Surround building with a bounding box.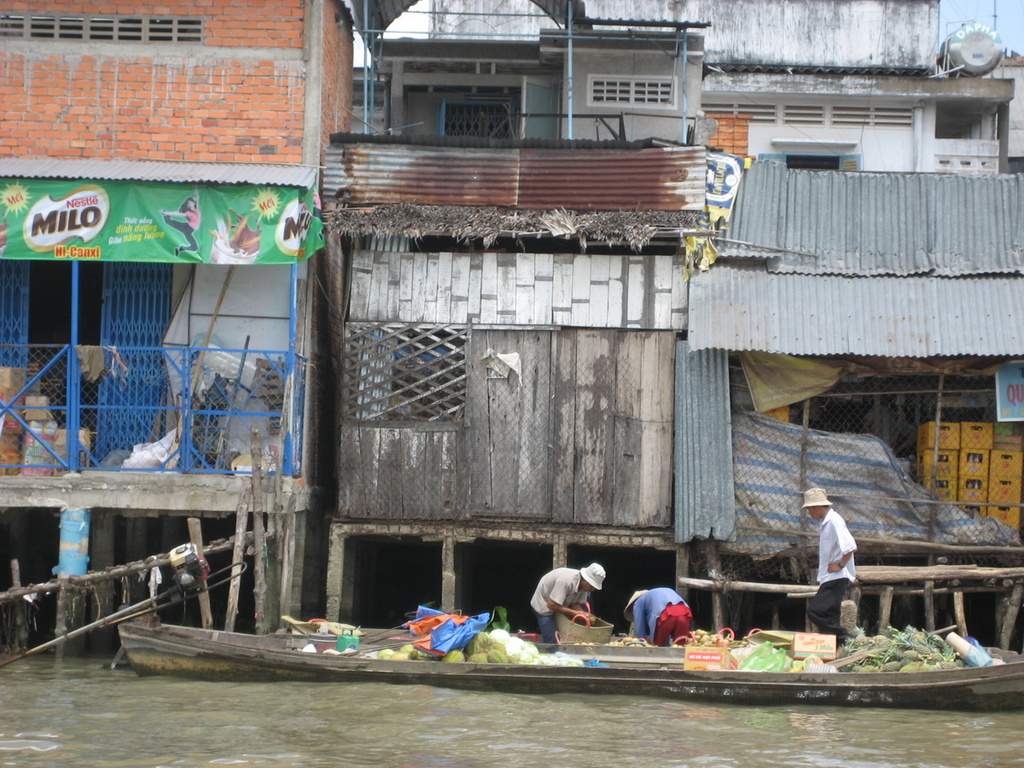
(x1=0, y1=0, x2=356, y2=509).
